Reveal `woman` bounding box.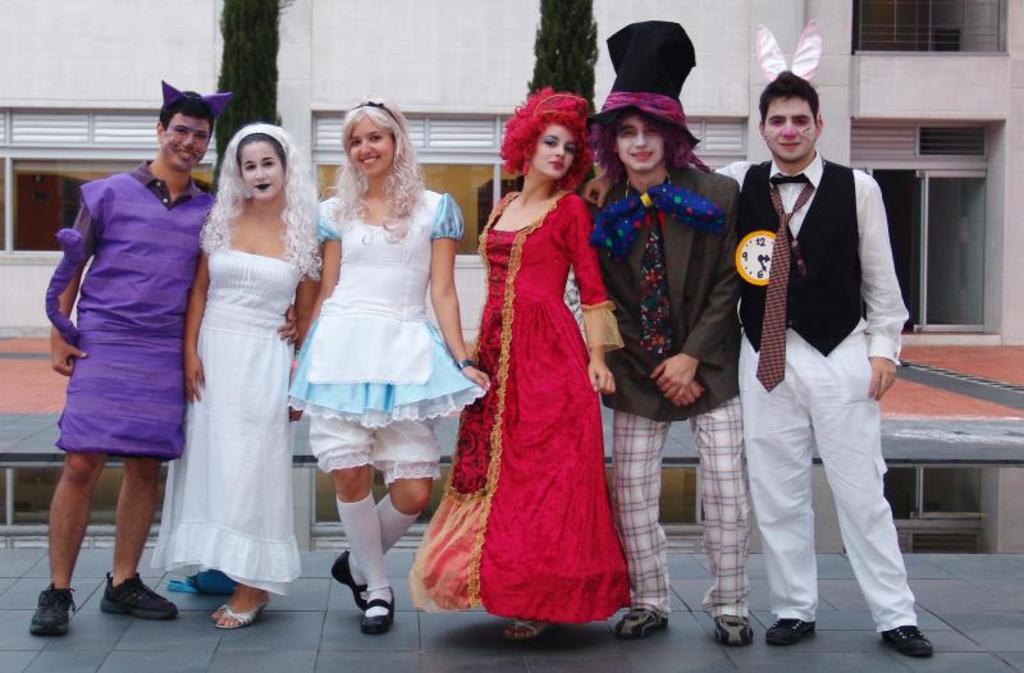
Revealed: detection(408, 86, 616, 642).
